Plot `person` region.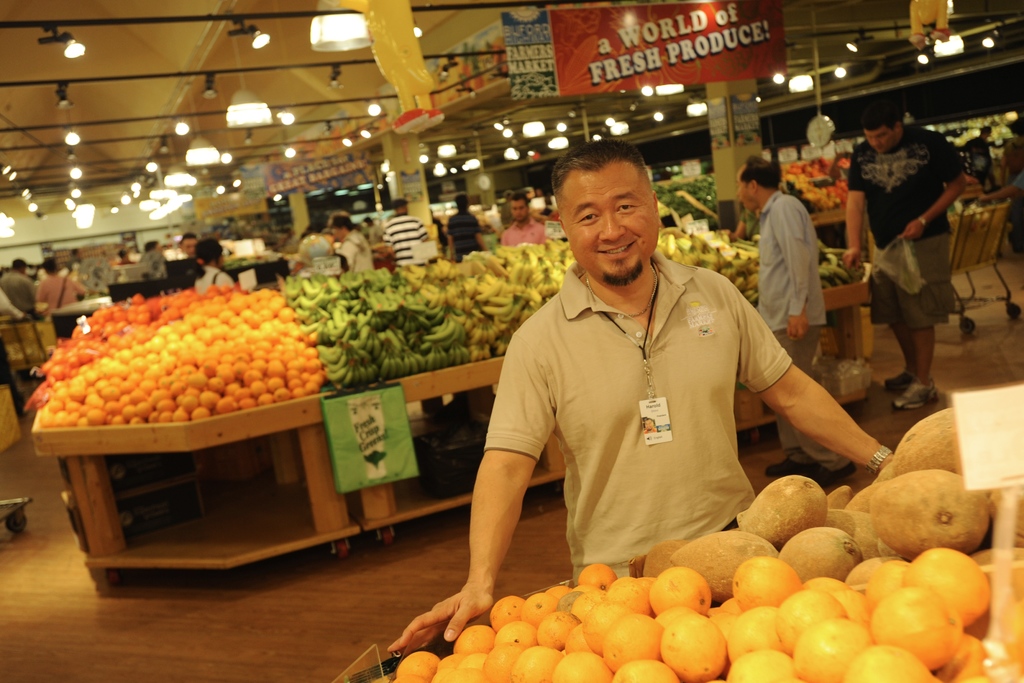
Plotted at bbox=(0, 262, 42, 309).
